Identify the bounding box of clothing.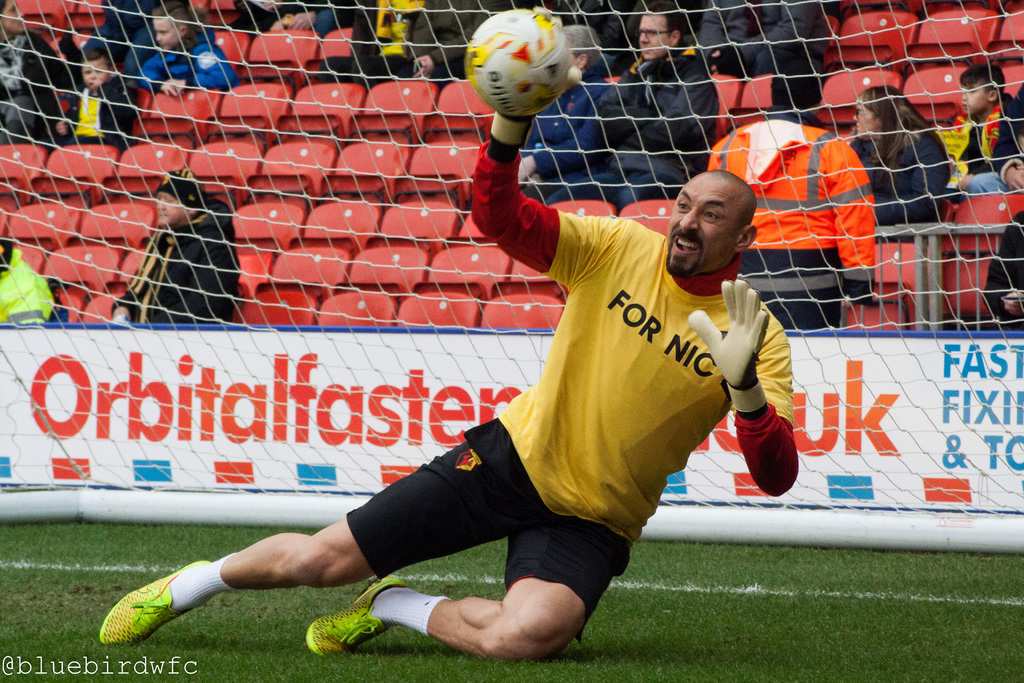
l=307, t=0, r=341, b=33.
